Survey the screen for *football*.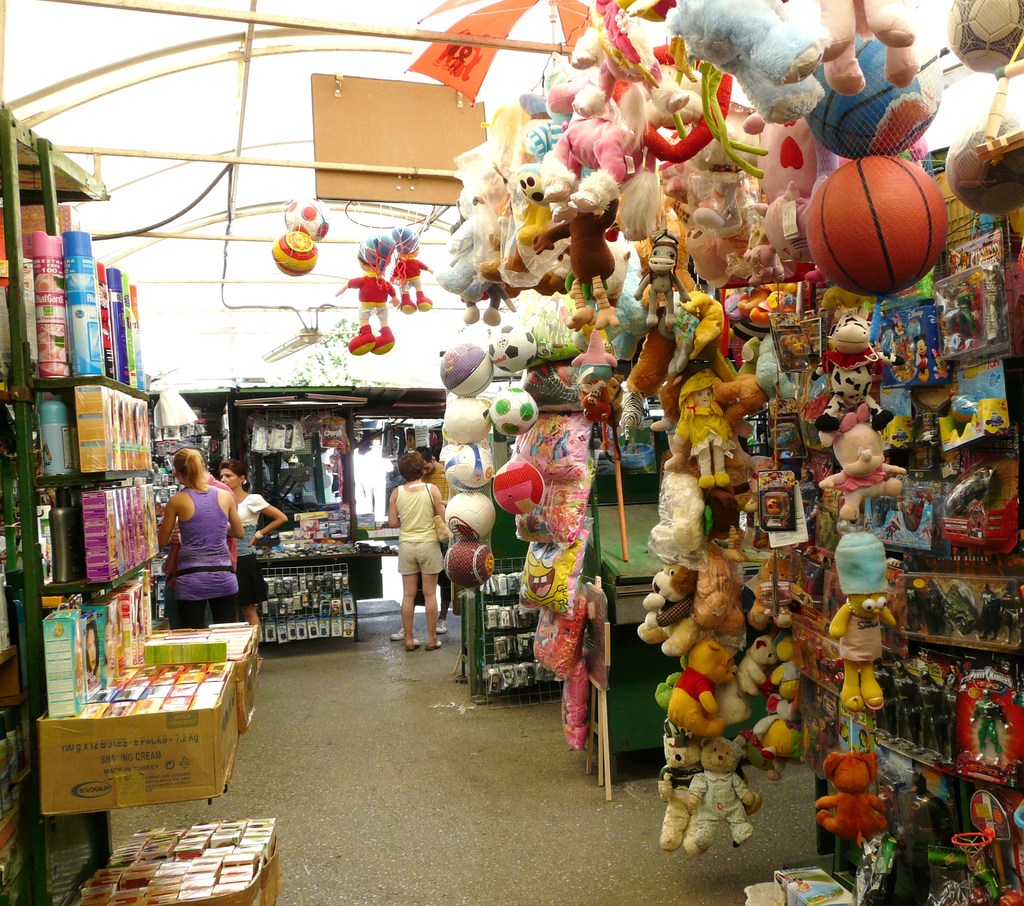
Survey found: (804,32,945,161).
